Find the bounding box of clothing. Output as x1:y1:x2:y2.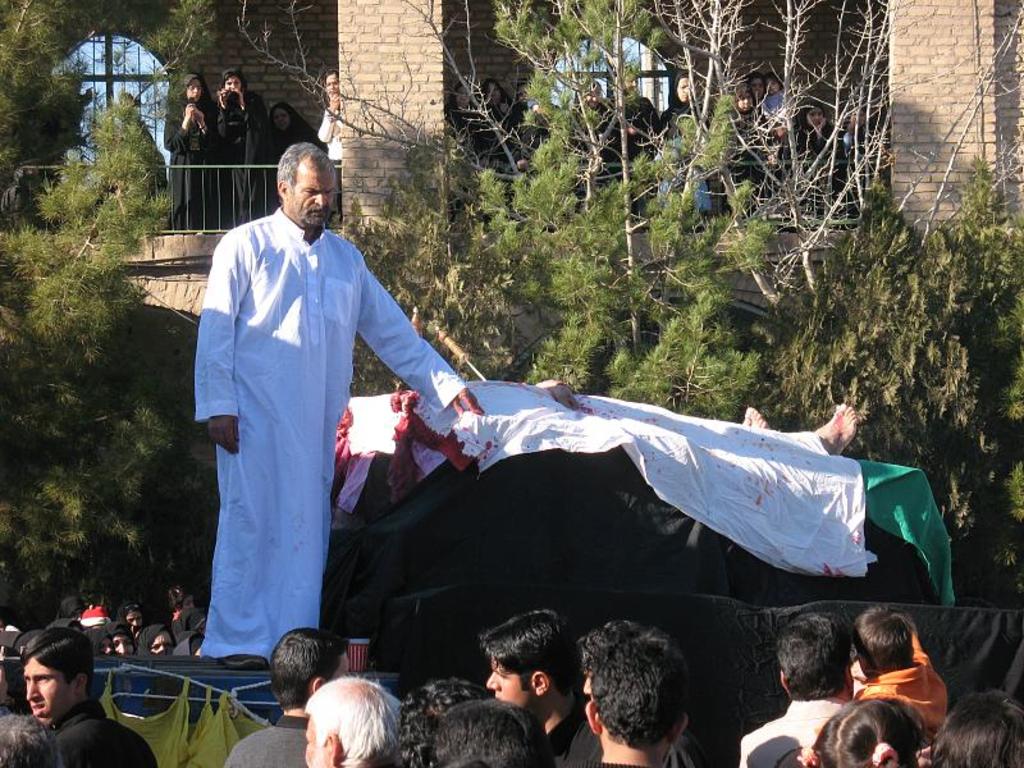
532:701:582:767.
